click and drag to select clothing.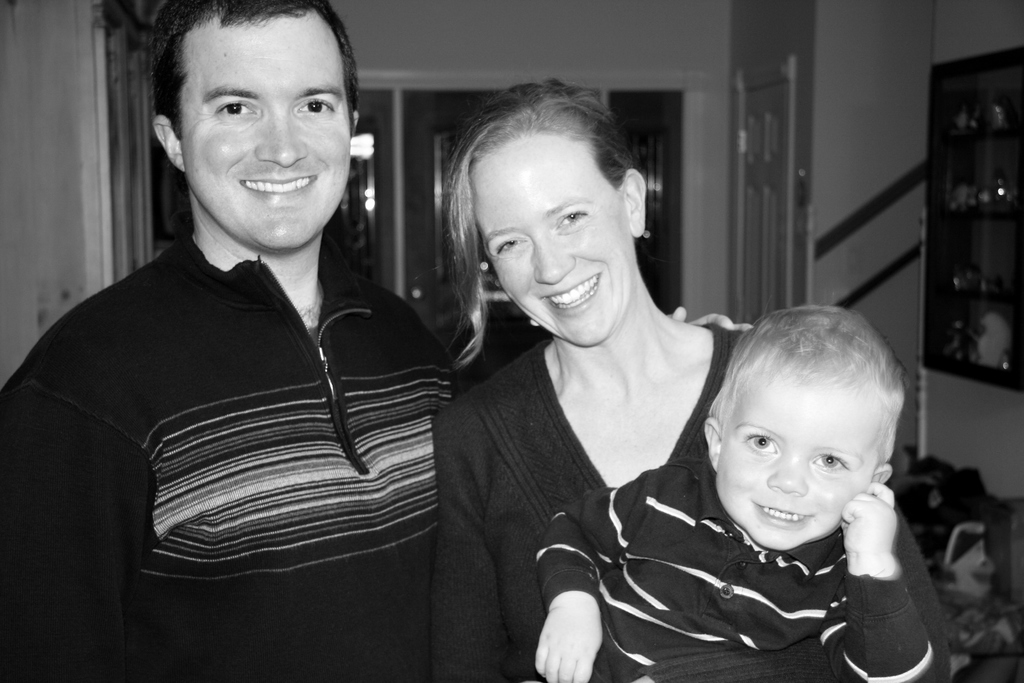
Selection: box(426, 322, 959, 682).
